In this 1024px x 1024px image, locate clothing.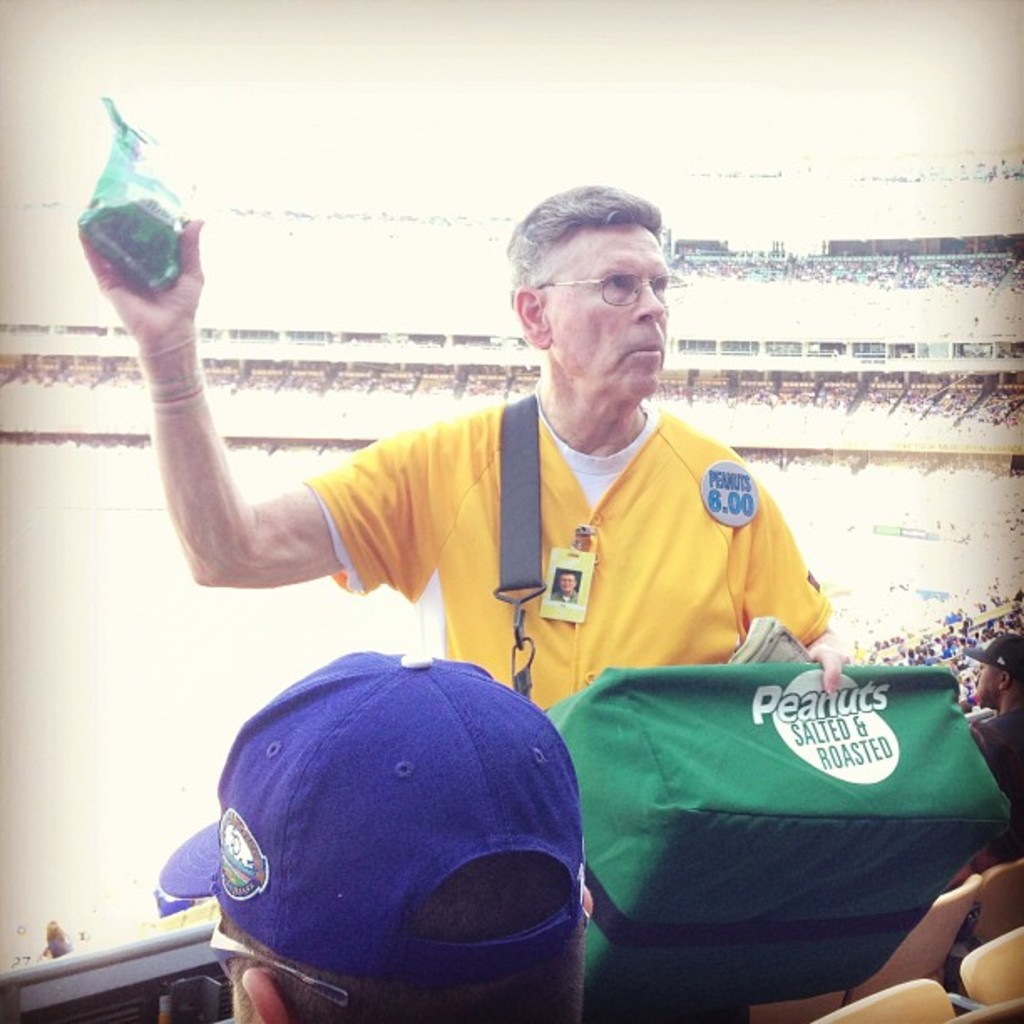
Bounding box: <region>30, 929, 74, 965</region>.
